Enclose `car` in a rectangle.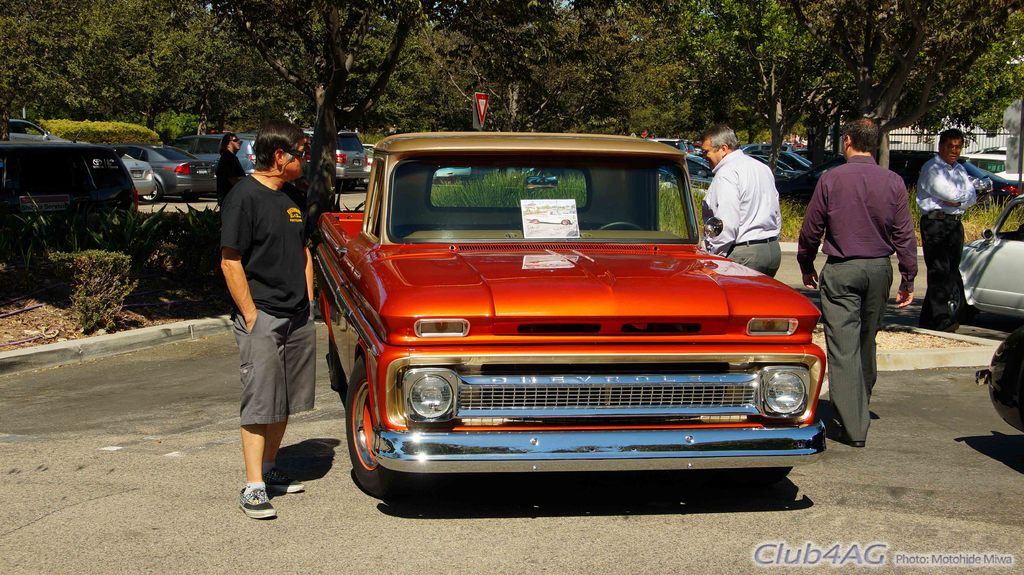
168, 131, 259, 175.
